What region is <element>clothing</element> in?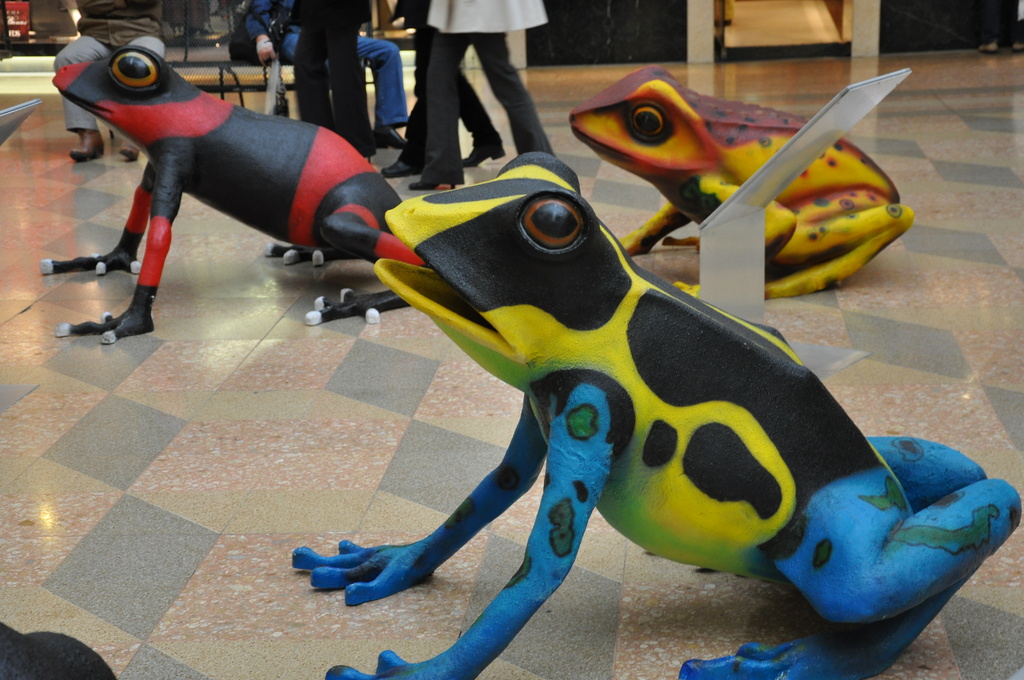
(421, 0, 554, 184).
